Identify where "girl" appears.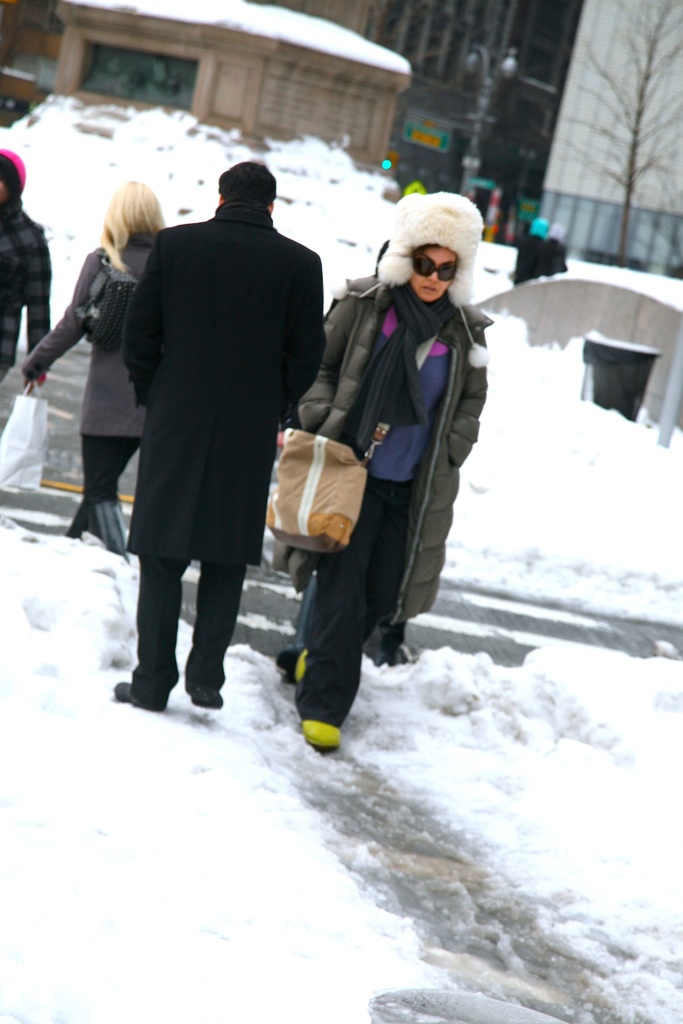
Appears at (0,147,64,552).
